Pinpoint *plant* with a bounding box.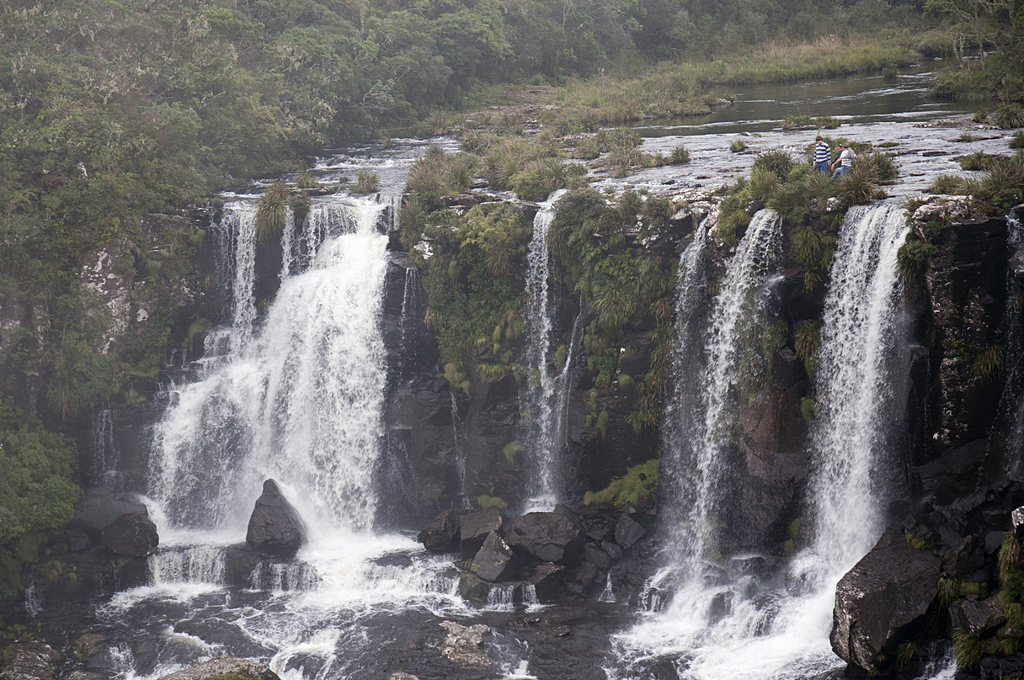
pyautogui.locateOnScreen(300, 171, 316, 188).
